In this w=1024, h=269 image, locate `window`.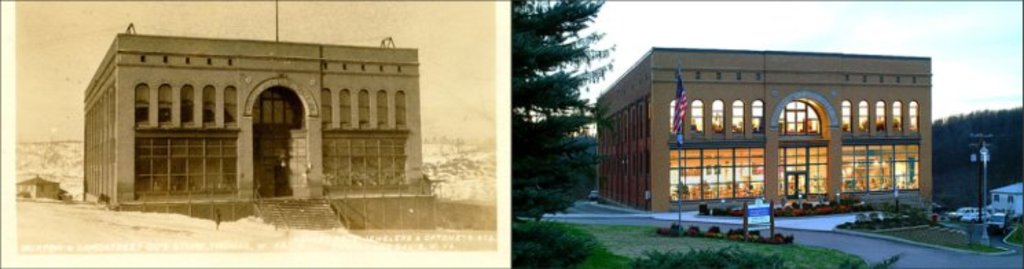
Bounding box: bbox(224, 88, 234, 124).
